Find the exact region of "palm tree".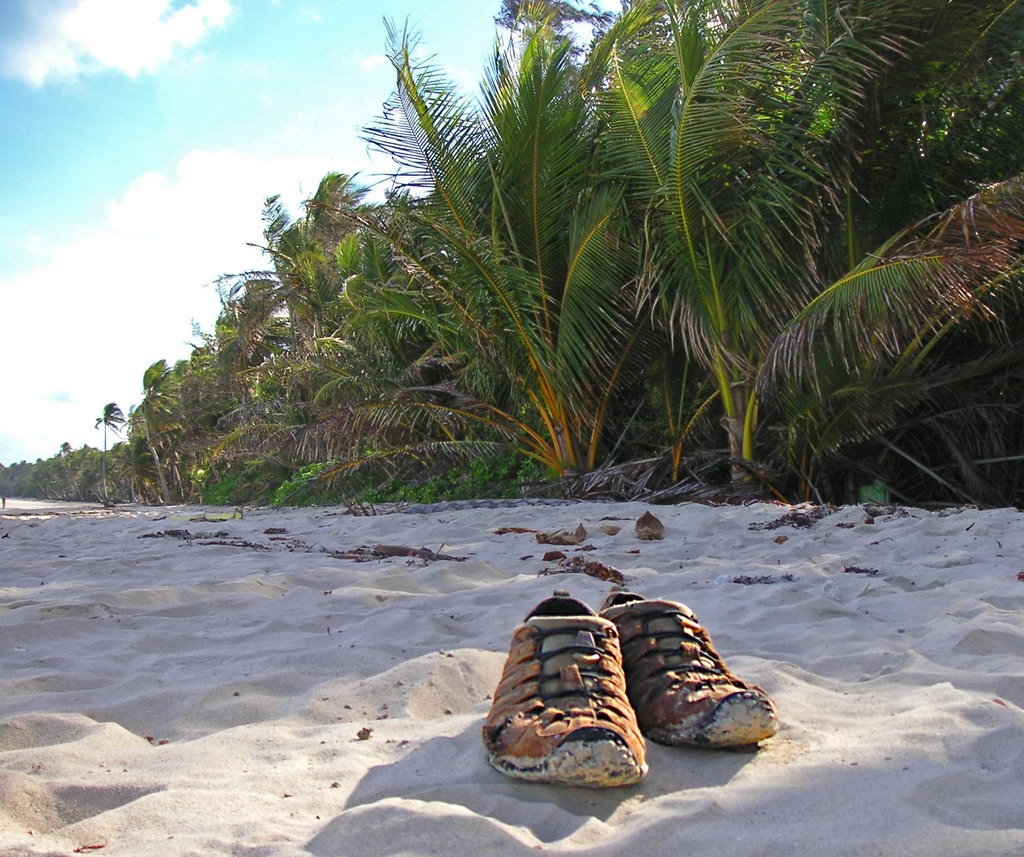
Exact region: 80/396/142/476.
